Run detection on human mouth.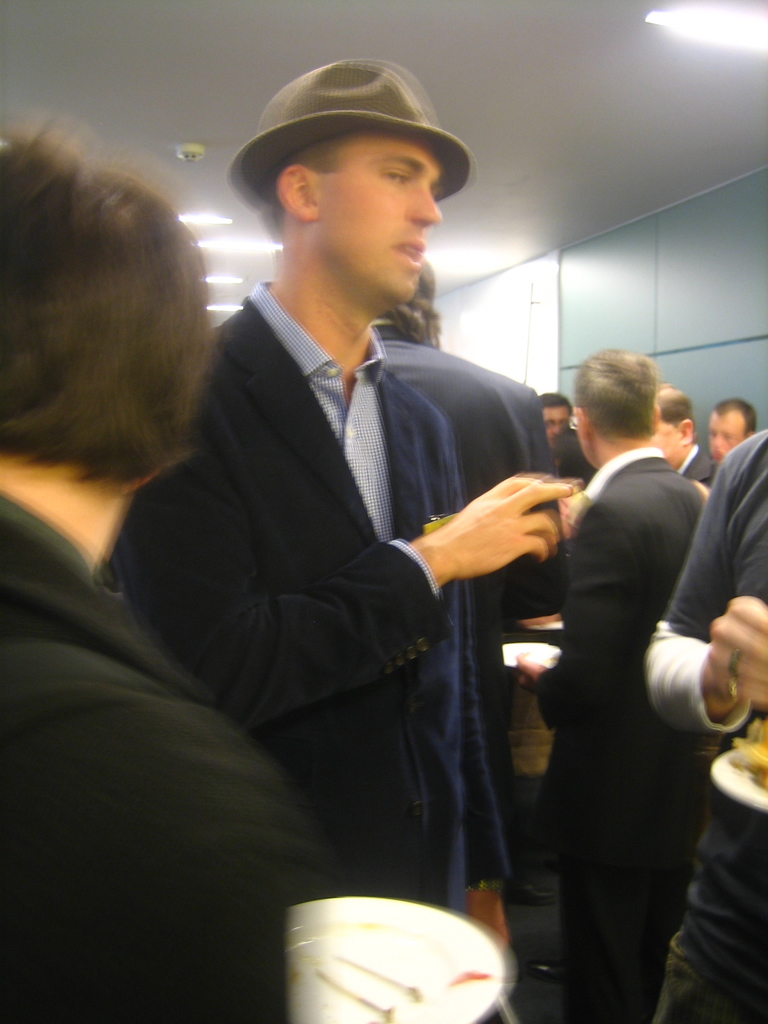
Result: rect(389, 234, 428, 272).
